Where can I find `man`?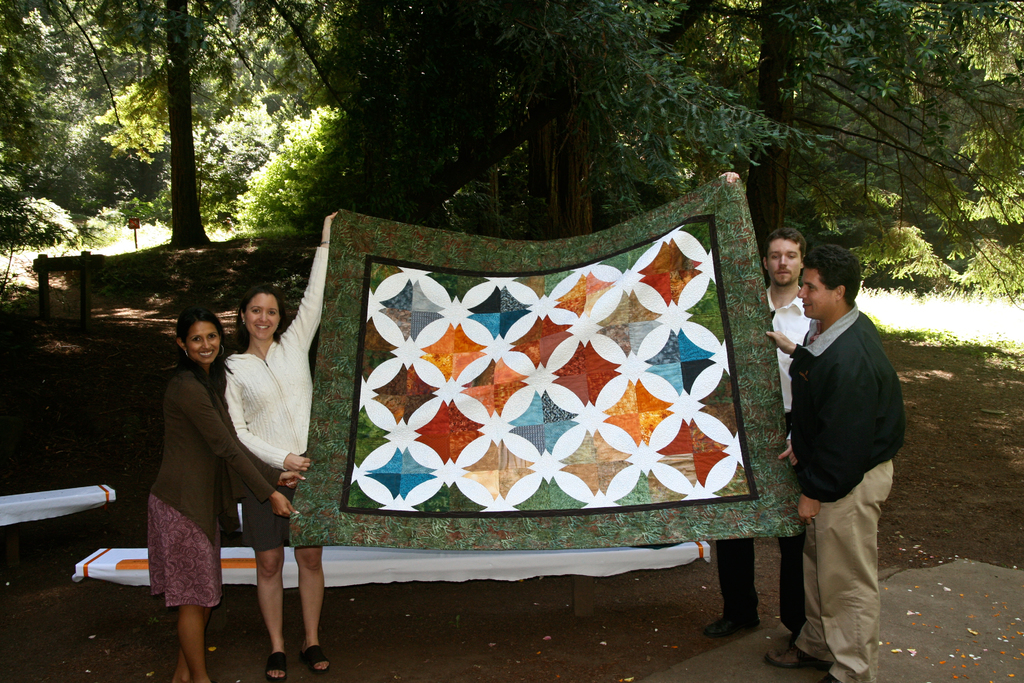
You can find it at {"left": 760, "top": 220, "right": 911, "bottom": 660}.
